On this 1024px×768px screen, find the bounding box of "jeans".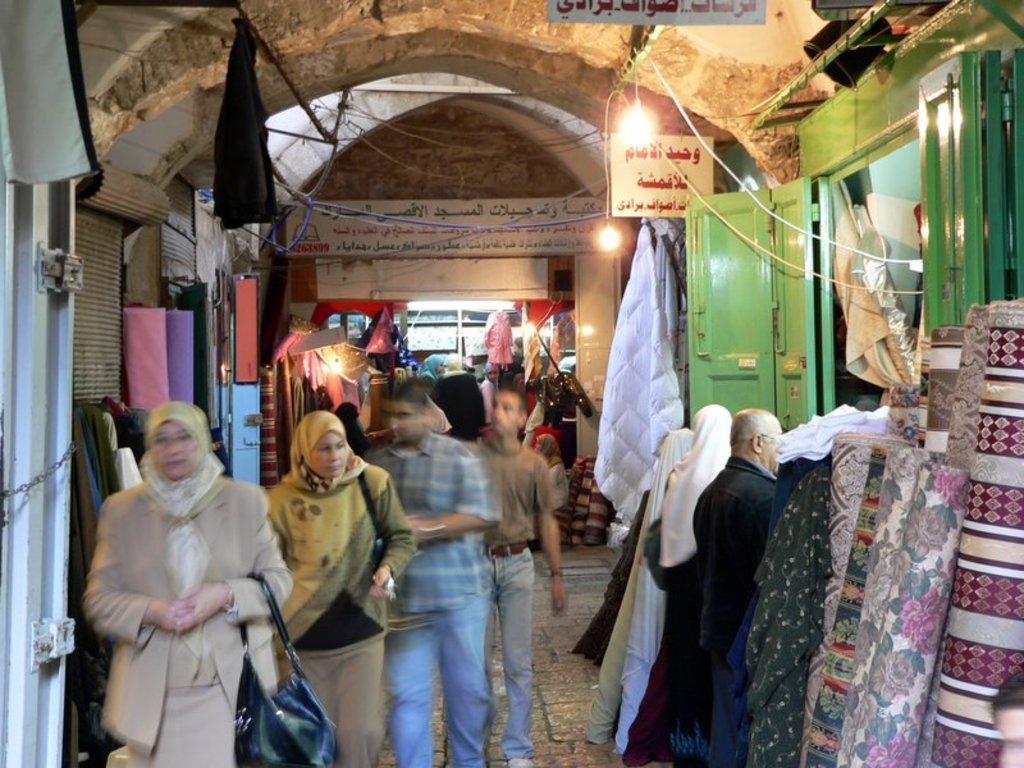
Bounding box: region(479, 539, 535, 758).
